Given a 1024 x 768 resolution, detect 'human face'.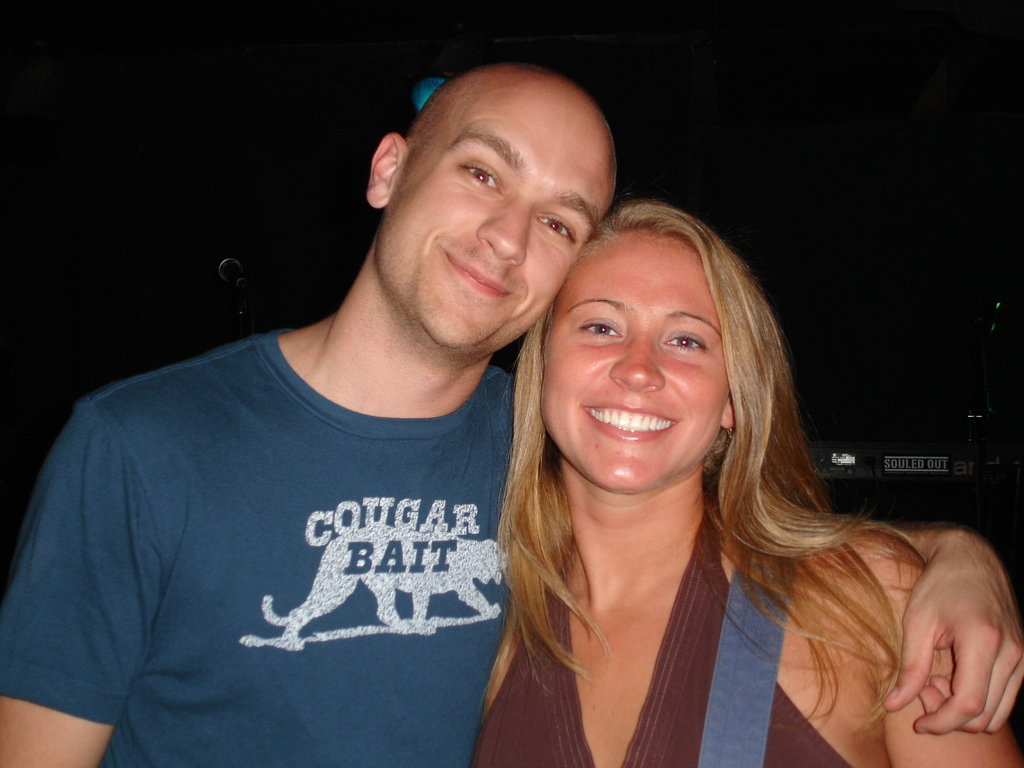
[left=538, top=225, right=730, bottom=491].
